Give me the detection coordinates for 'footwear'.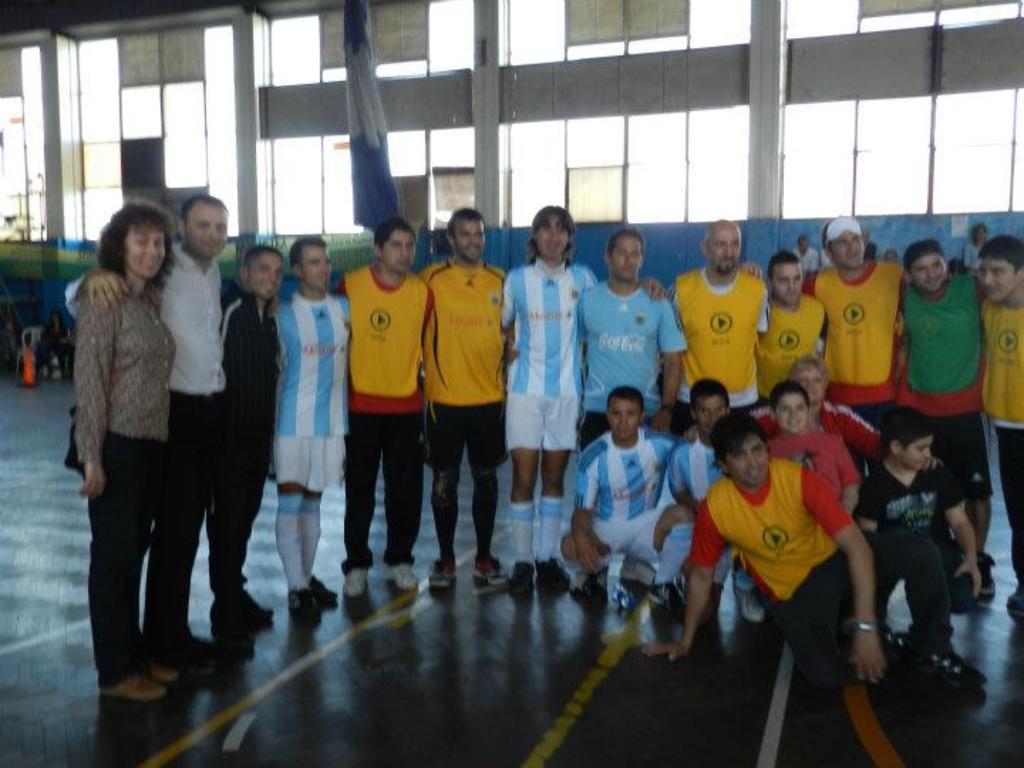
(left=235, top=583, right=272, bottom=623).
